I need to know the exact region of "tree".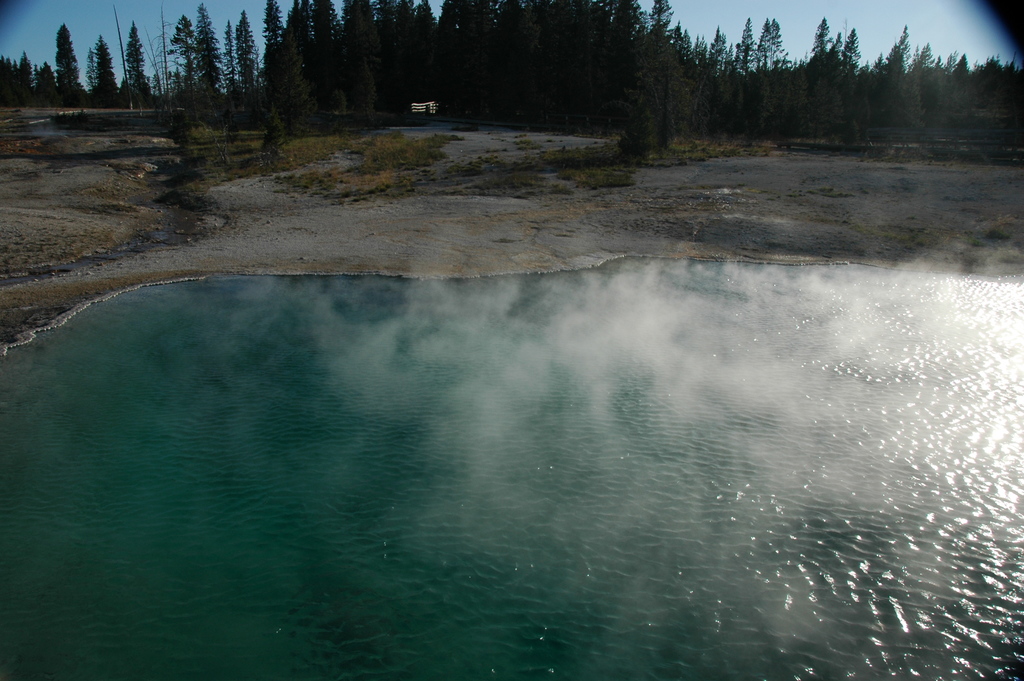
Region: box=[855, 62, 870, 69].
